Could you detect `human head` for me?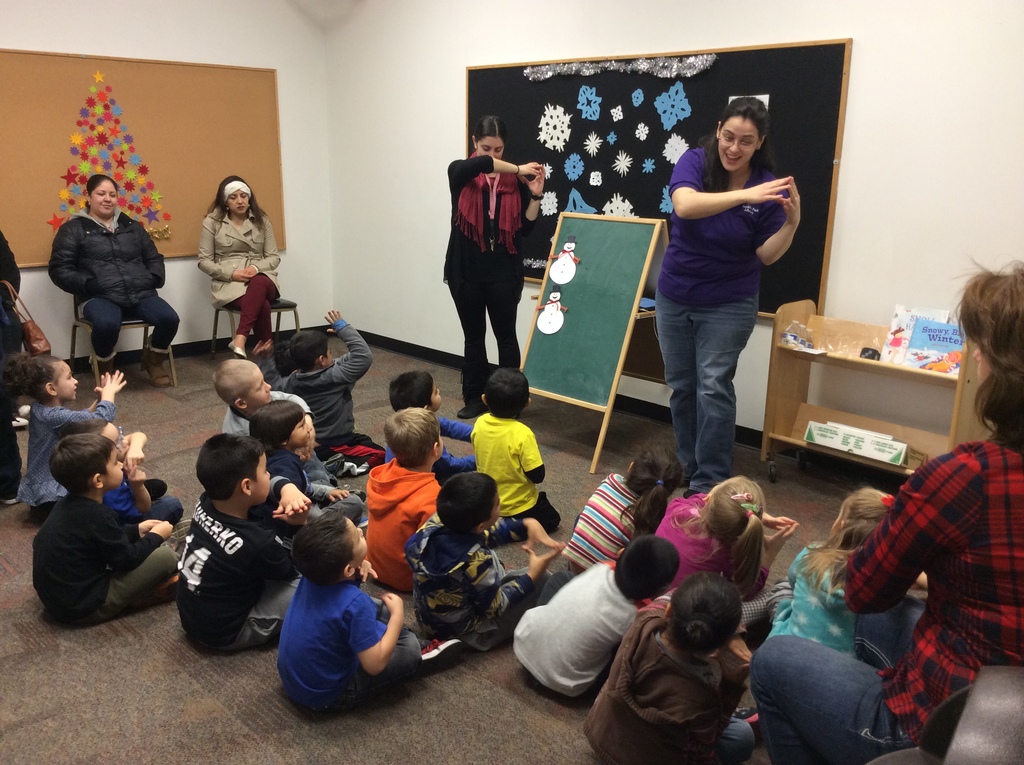
Detection result: [left=694, top=473, right=774, bottom=551].
